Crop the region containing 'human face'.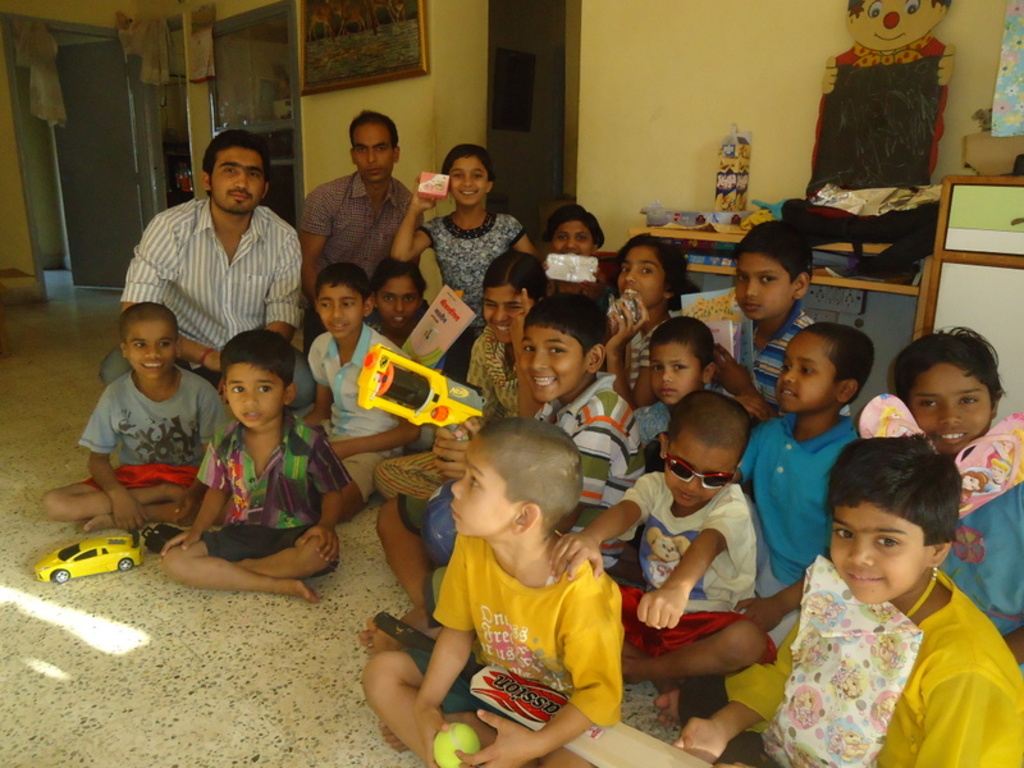
Crop region: (x1=353, y1=123, x2=401, y2=180).
